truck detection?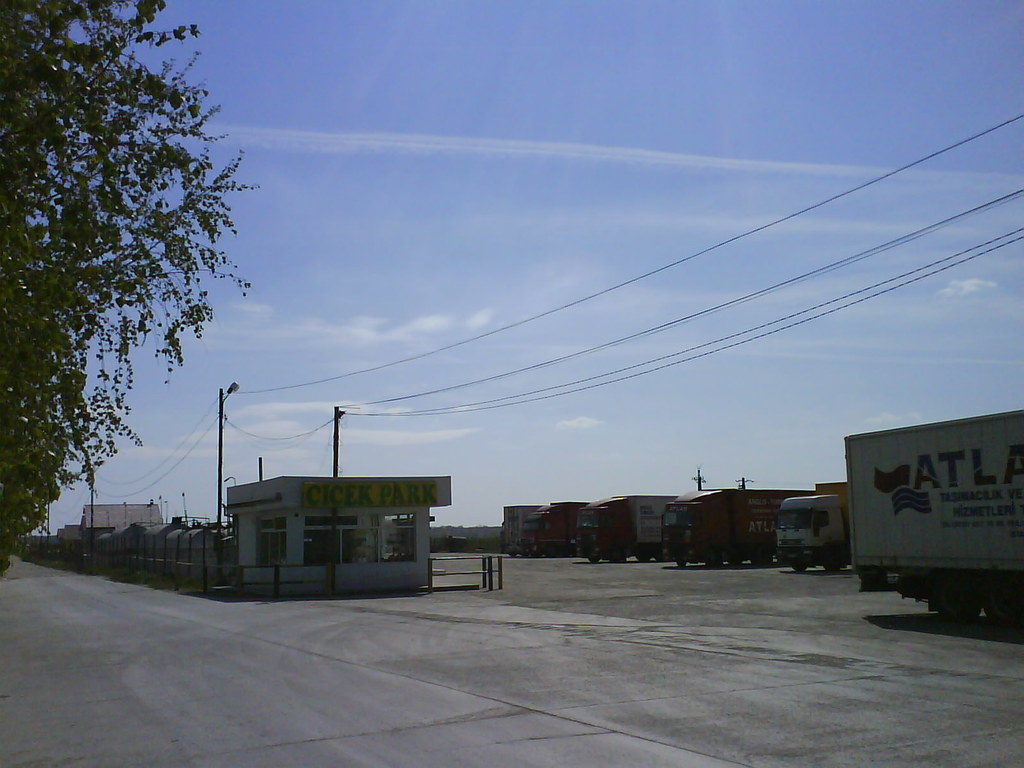
[left=501, top=502, right=545, bottom=555]
